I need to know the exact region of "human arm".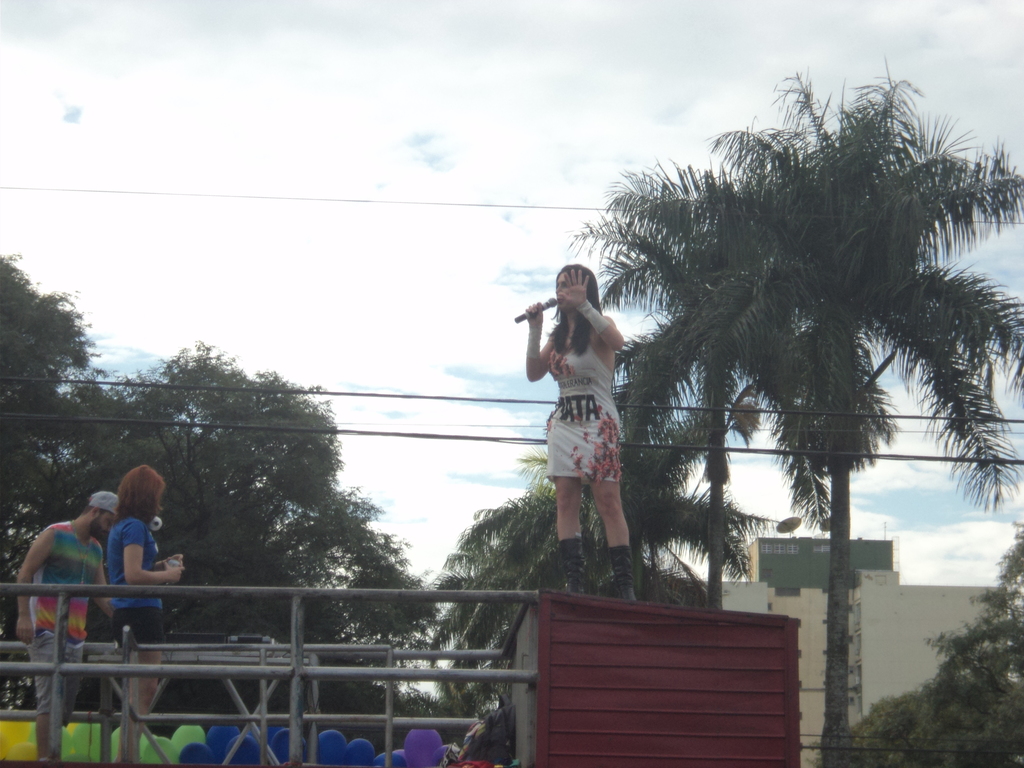
Region: box=[526, 301, 552, 381].
